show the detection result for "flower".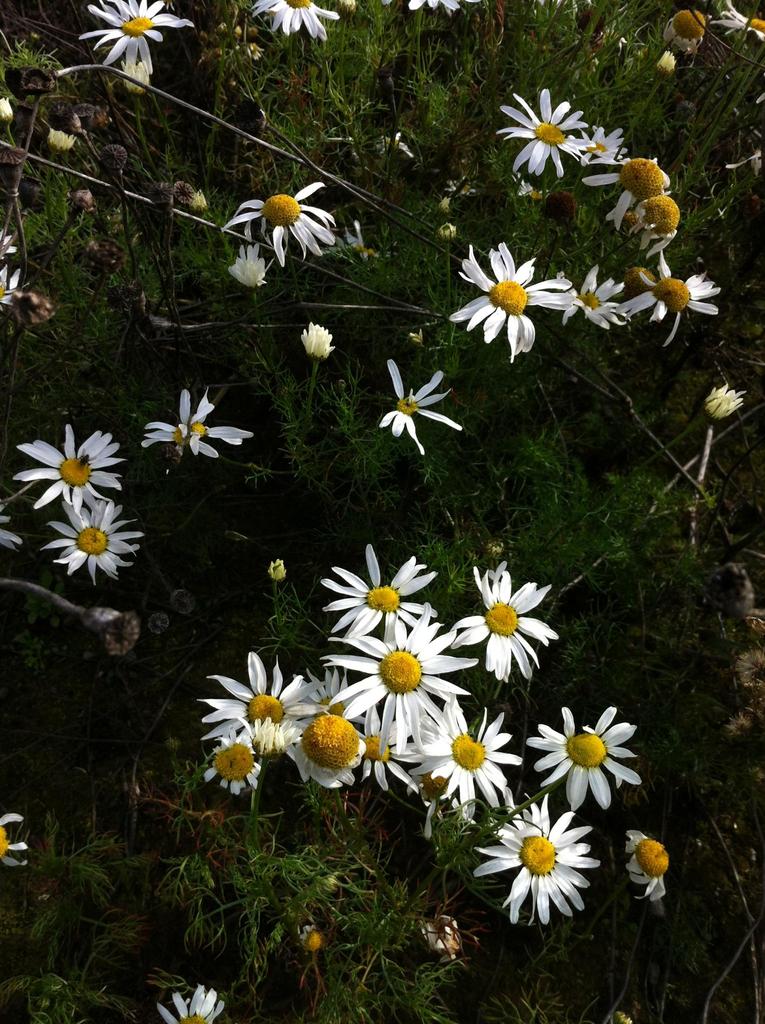
Rect(455, 560, 557, 678).
